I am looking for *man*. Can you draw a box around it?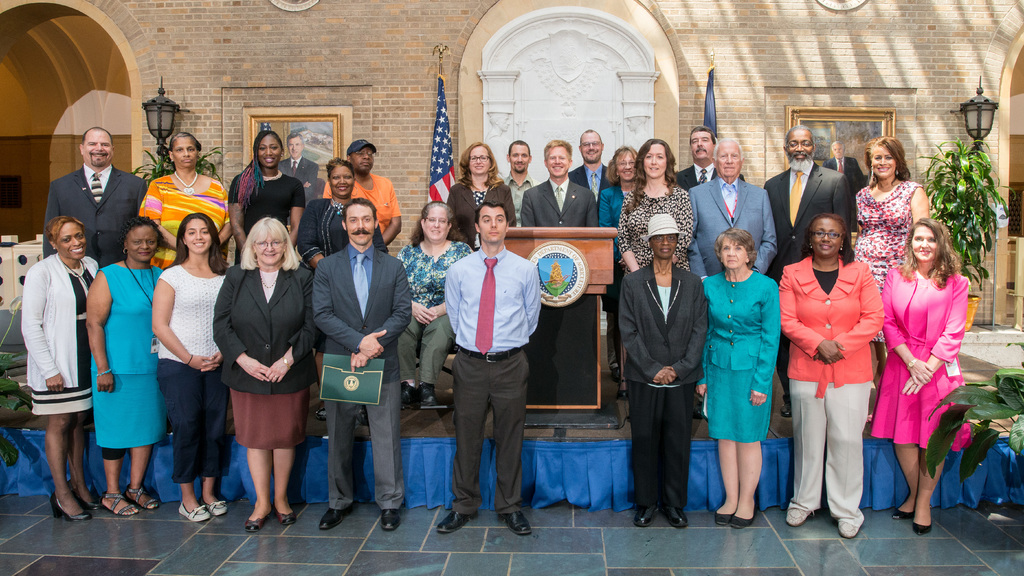
Sure, the bounding box is (left=497, top=139, right=540, bottom=227).
